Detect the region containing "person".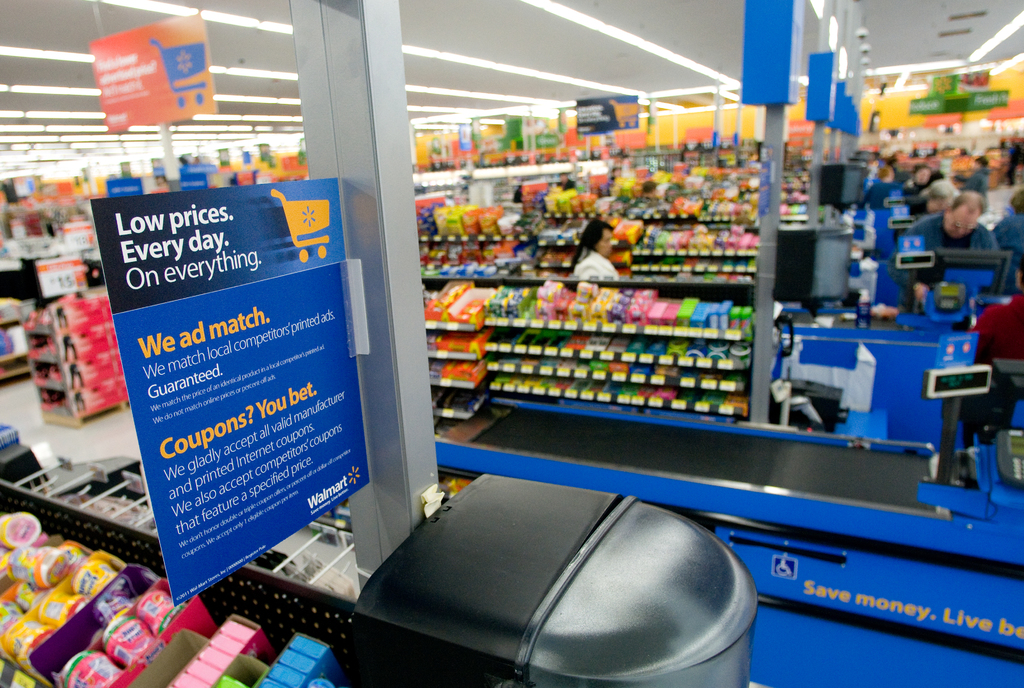
<box>570,220,620,277</box>.
